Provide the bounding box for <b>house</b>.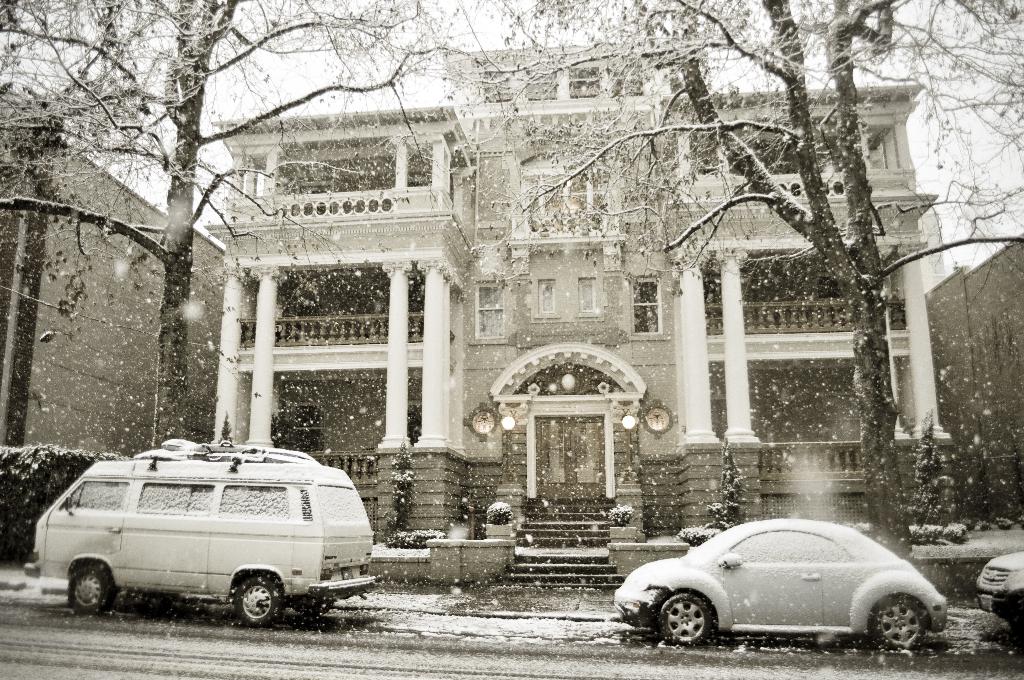
x1=202 y1=35 x2=965 y2=590.
